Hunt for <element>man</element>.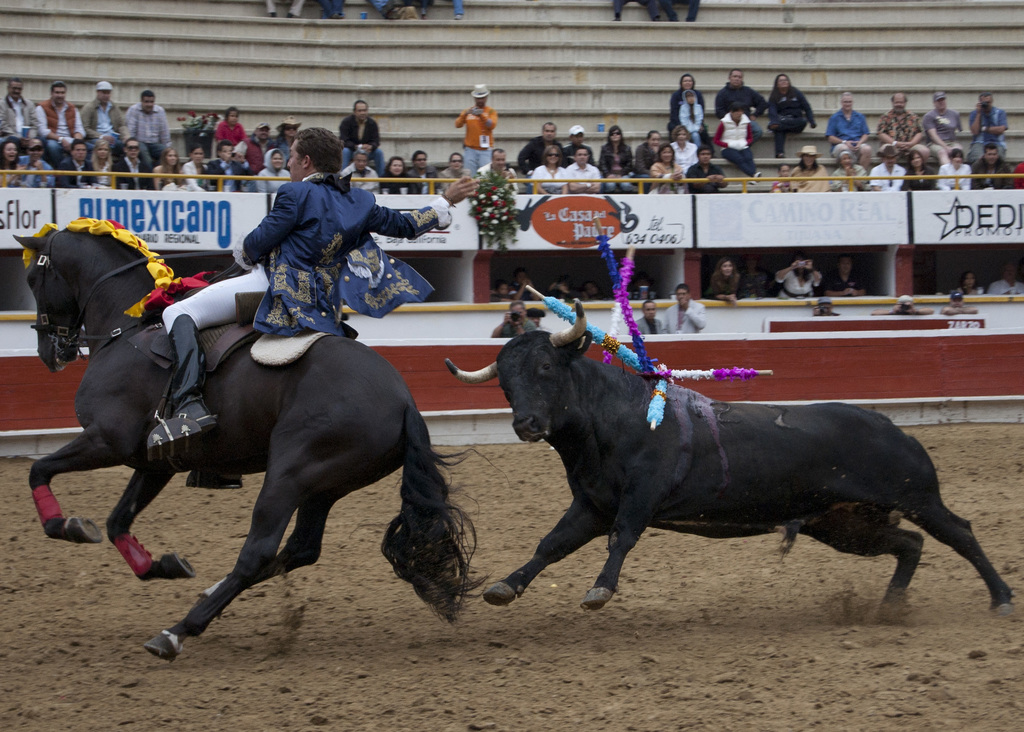
Hunted down at left=564, top=124, right=601, bottom=167.
